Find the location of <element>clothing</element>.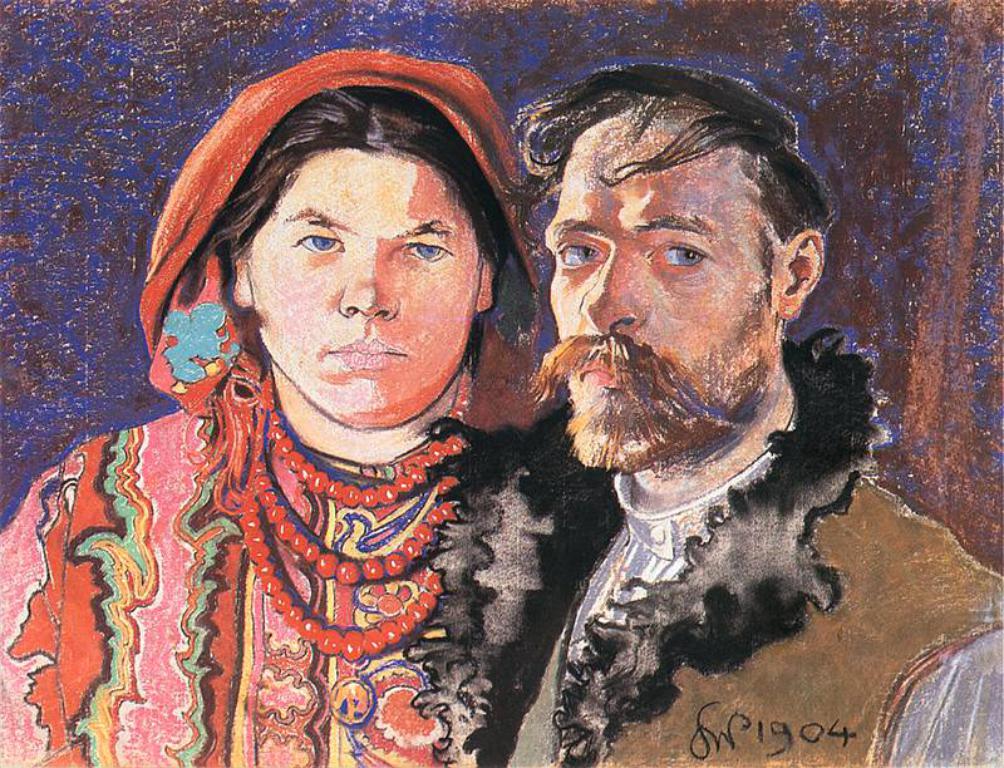
Location: (0, 44, 491, 765).
